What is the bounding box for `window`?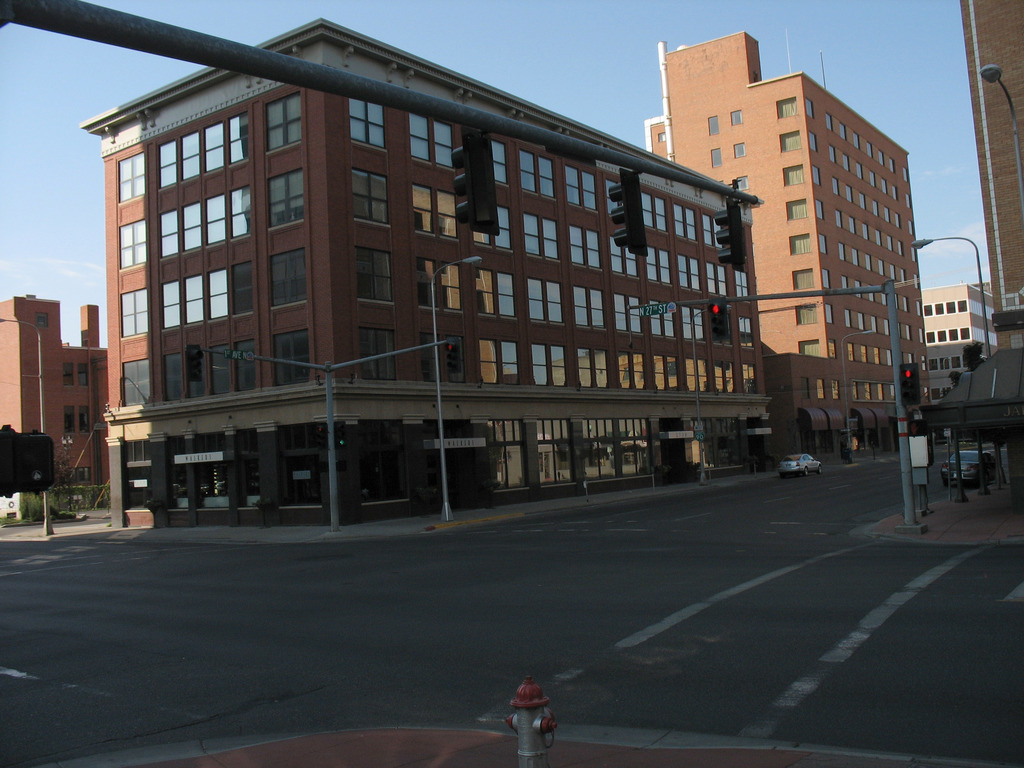
select_region(842, 308, 850, 327).
